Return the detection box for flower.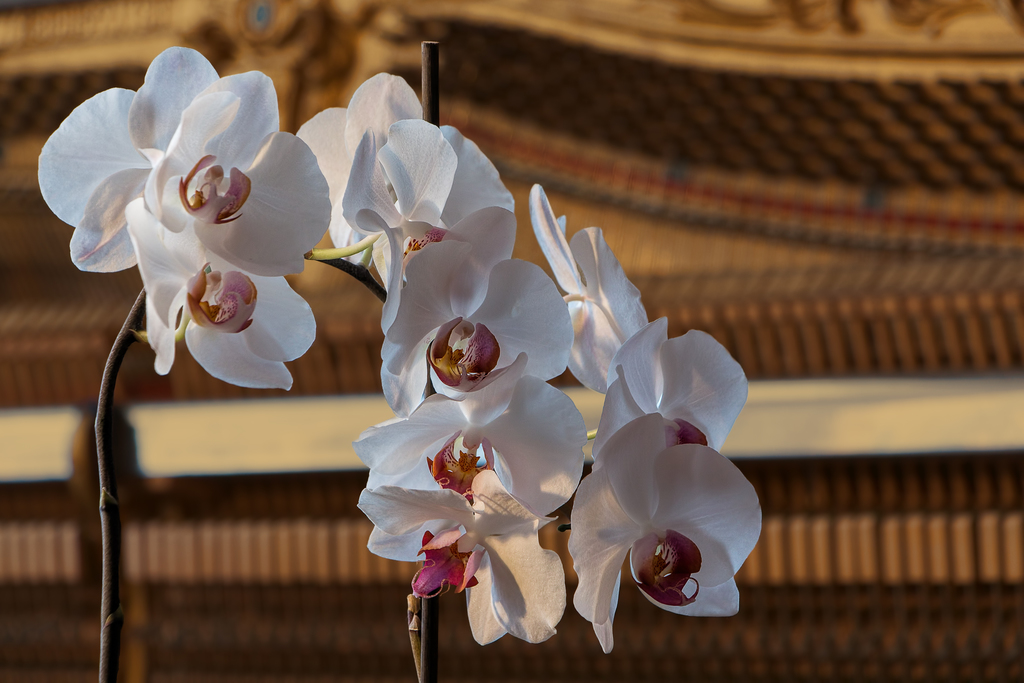
566, 313, 762, 661.
